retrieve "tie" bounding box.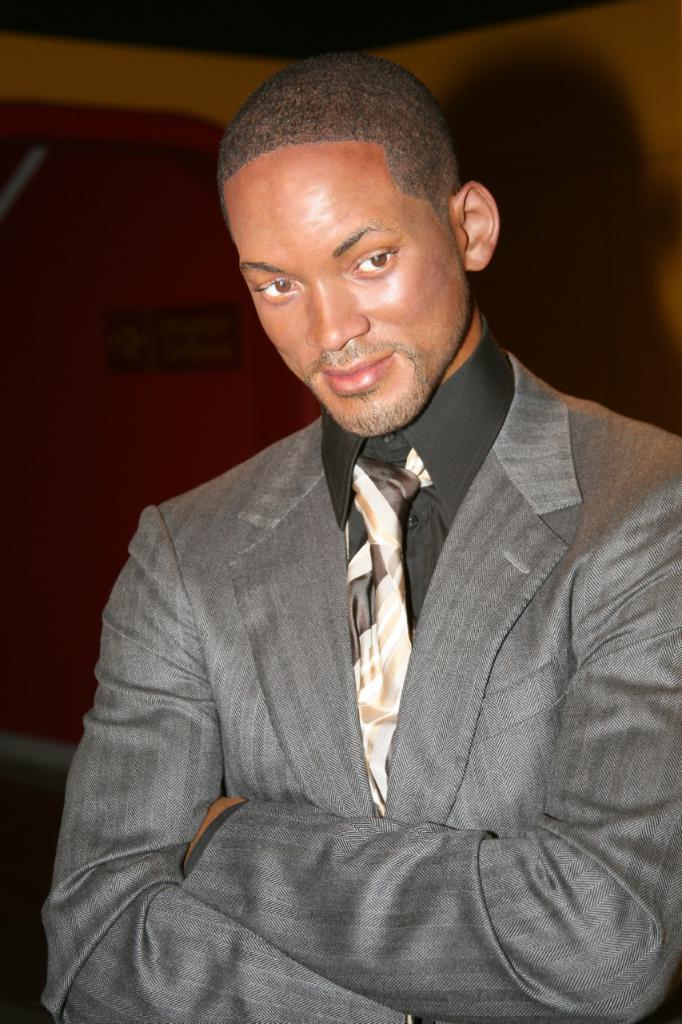
Bounding box: BBox(337, 447, 436, 814).
